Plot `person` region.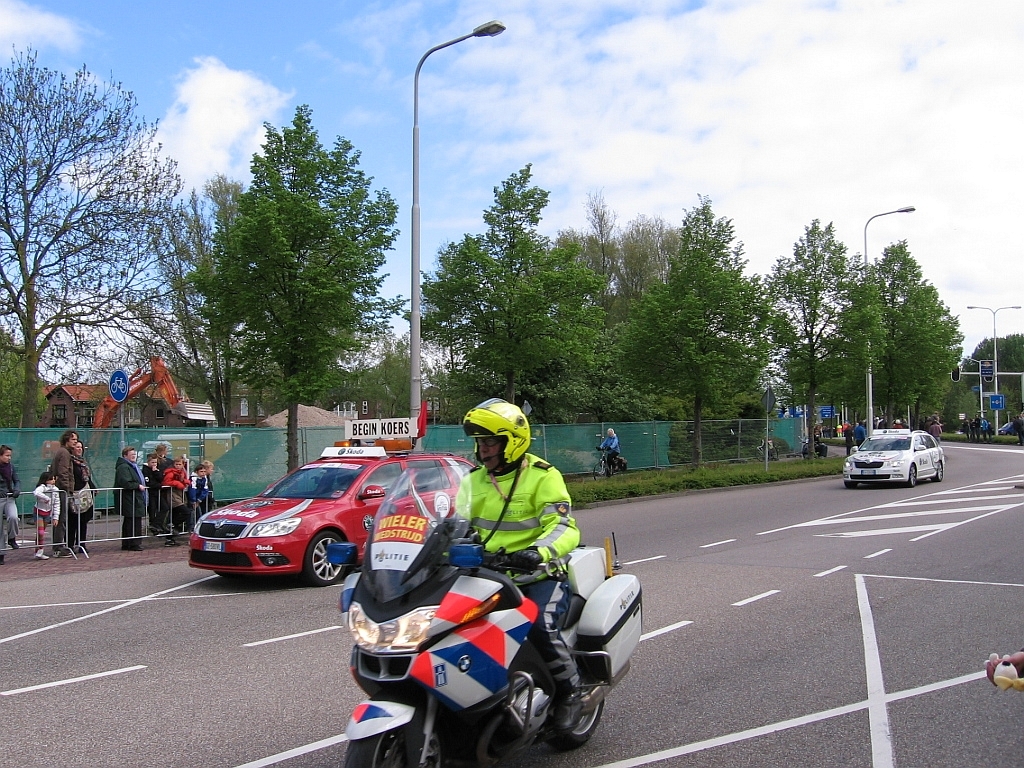
Plotted at <region>449, 398, 589, 734</region>.
